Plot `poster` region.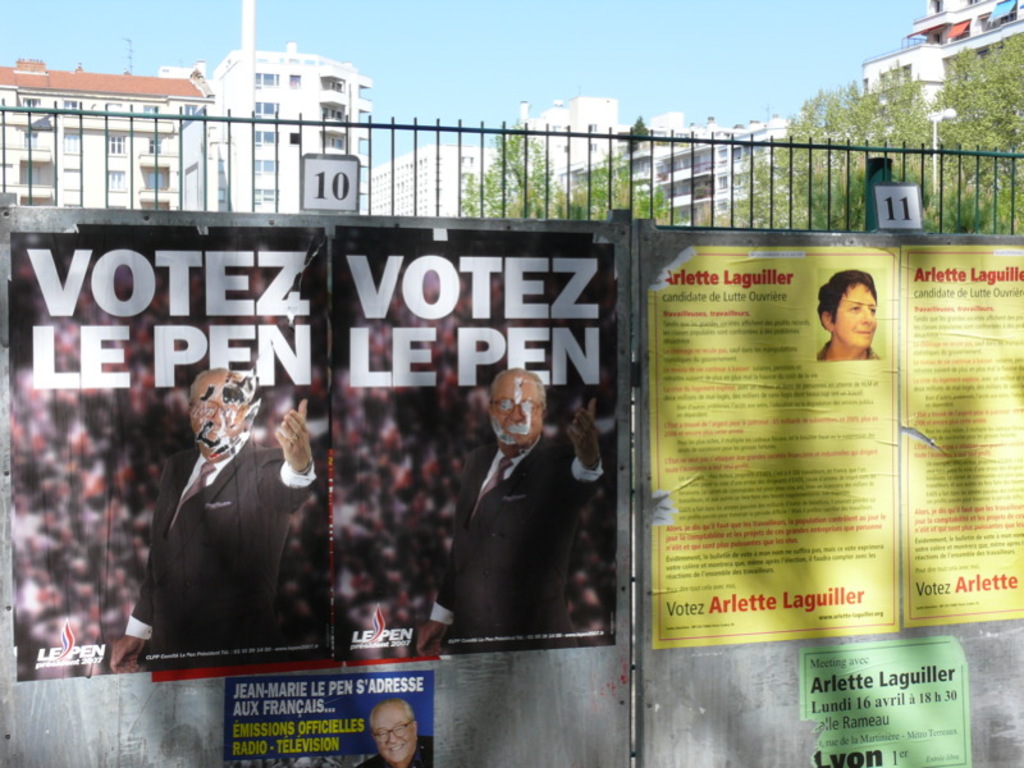
Plotted at (left=9, top=220, right=324, bottom=686).
